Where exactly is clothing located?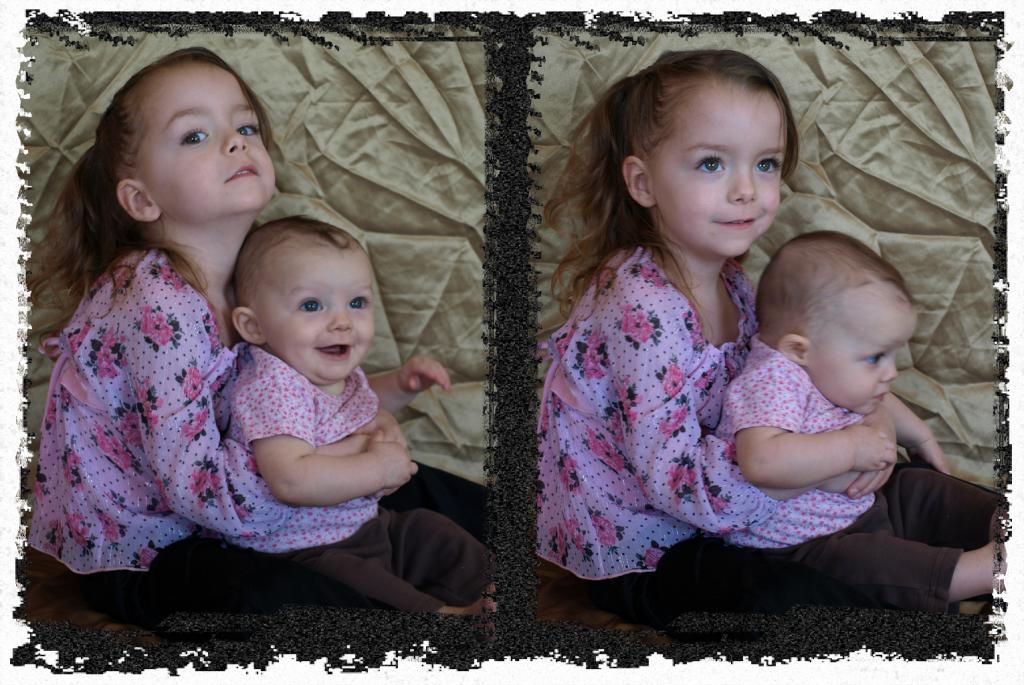
Its bounding box is <box>23,241,376,615</box>.
